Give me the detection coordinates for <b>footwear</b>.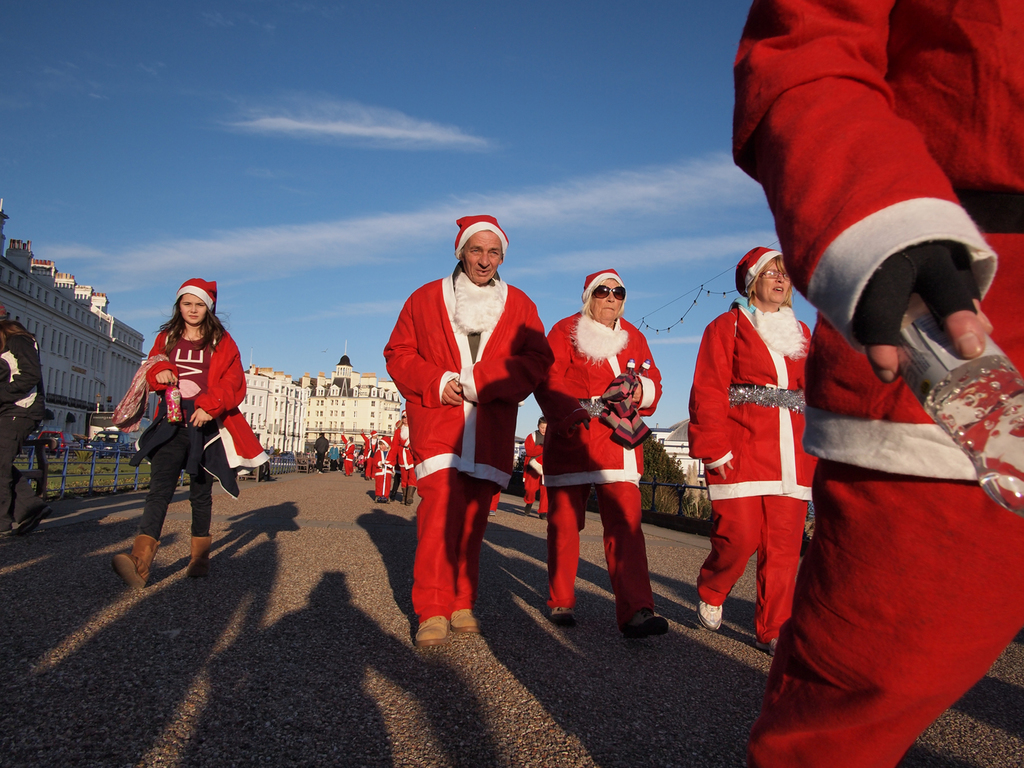
bbox=(16, 508, 53, 532).
